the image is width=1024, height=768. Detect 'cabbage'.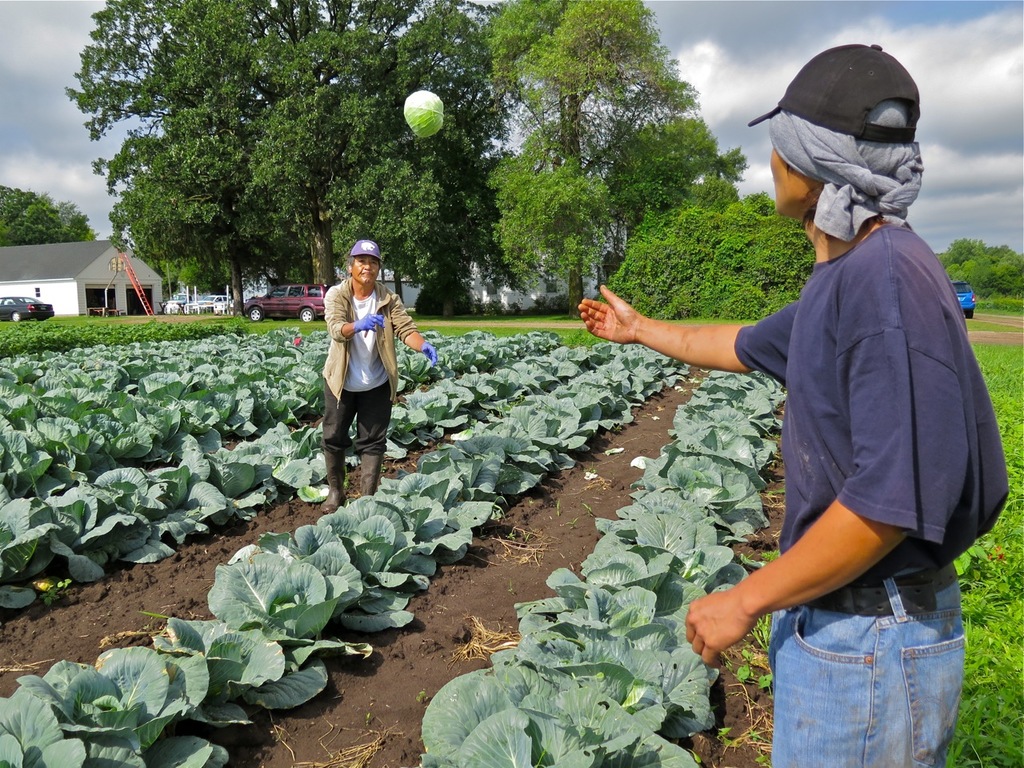
Detection: (404,90,444,138).
